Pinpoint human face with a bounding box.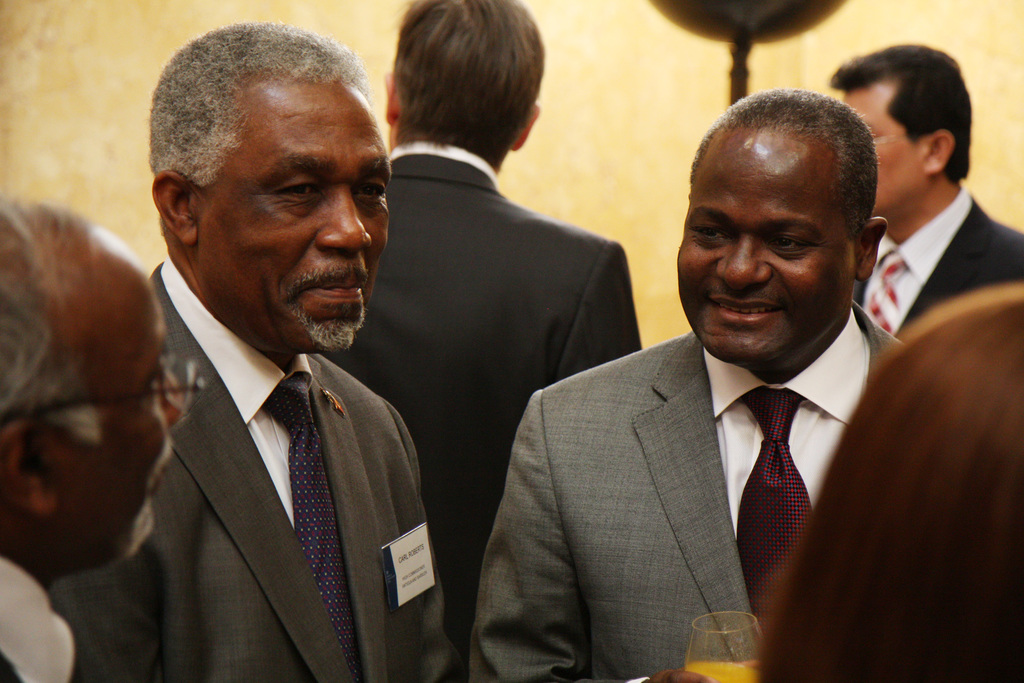
<region>197, 71, 391, 355</region>.
